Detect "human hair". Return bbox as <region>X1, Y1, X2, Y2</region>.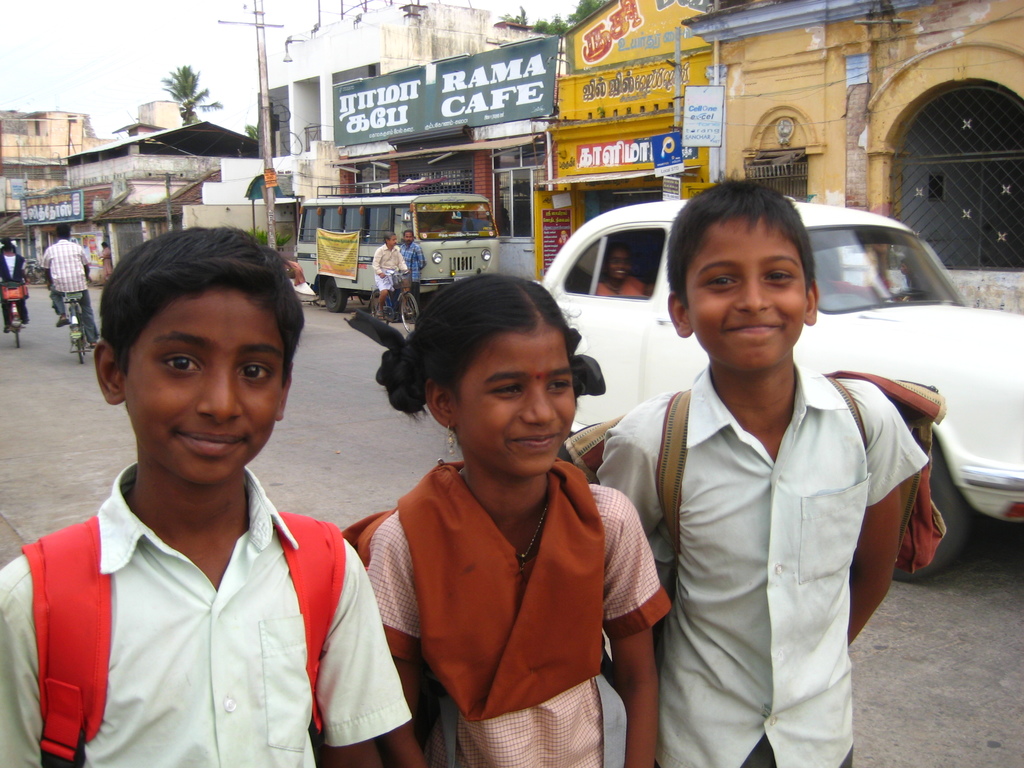
<region>676, 174, 828, 334</region>.
